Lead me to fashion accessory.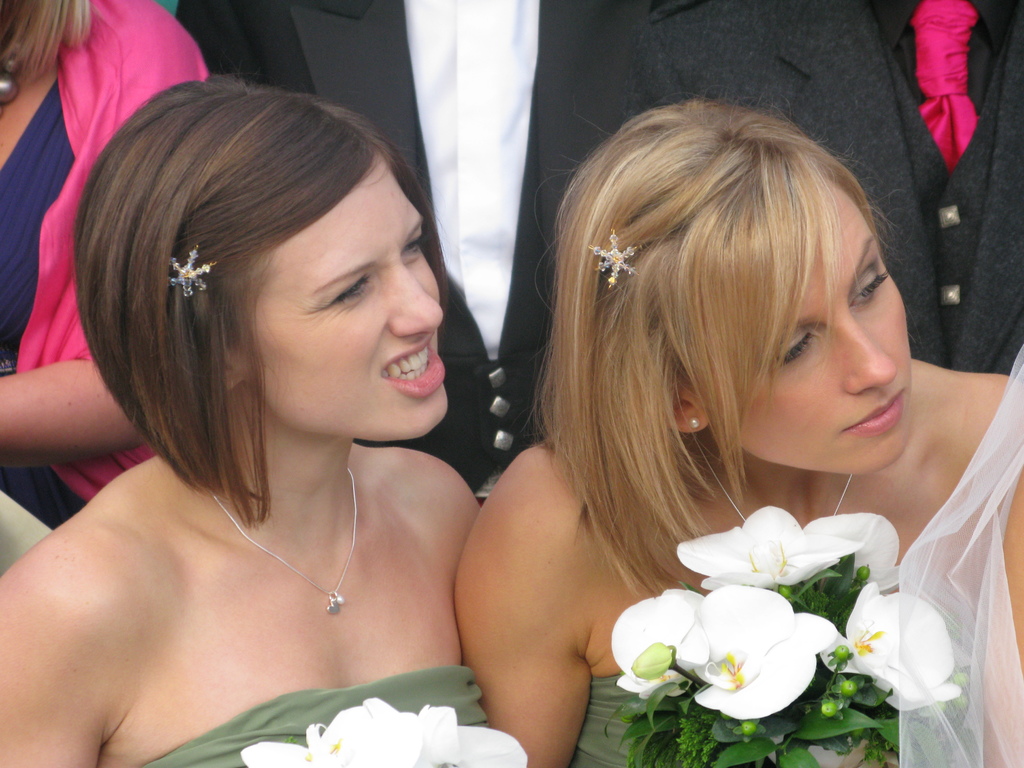
Lead to <box>174,243,214,300</box>.
